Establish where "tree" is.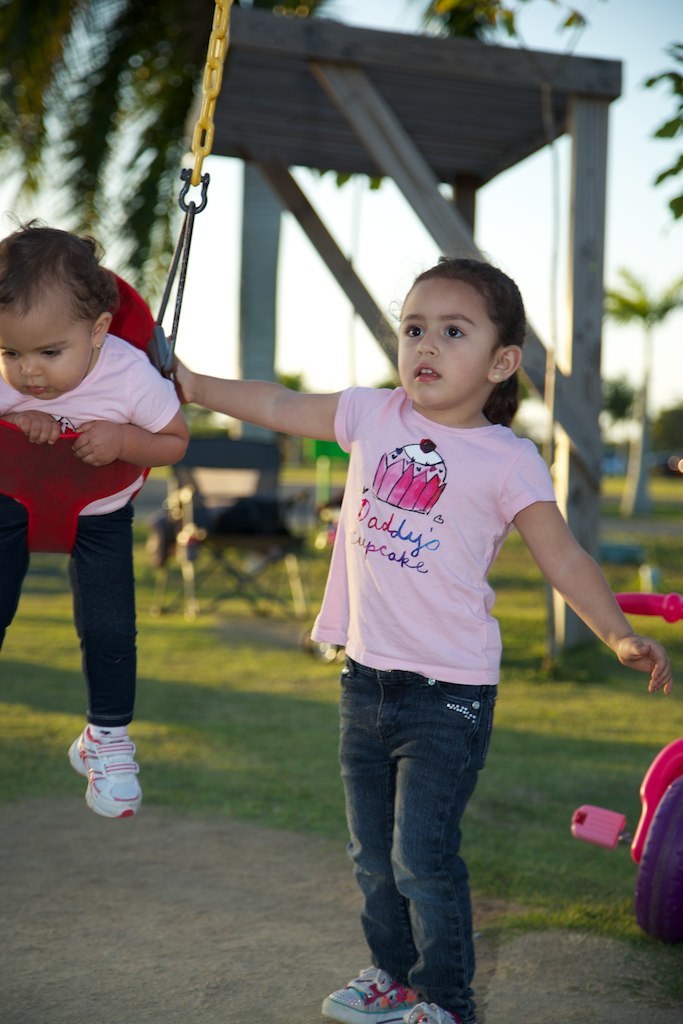
Established at box=[0, 0, 334, 304].
